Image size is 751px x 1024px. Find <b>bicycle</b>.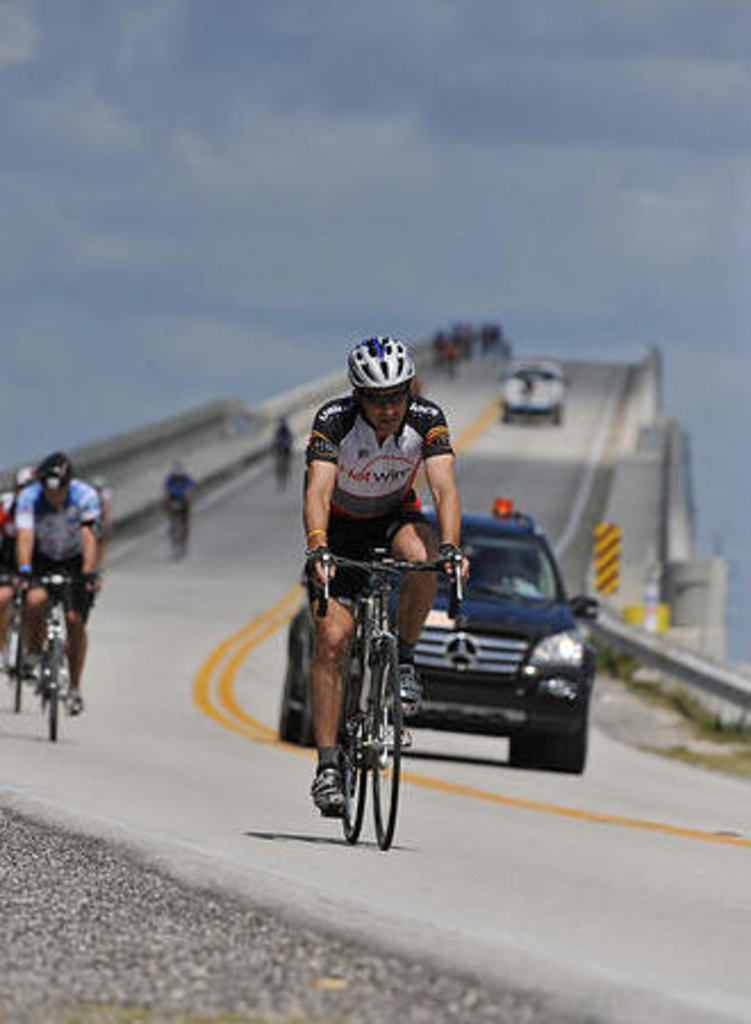
detection(0, 567, 43, 730).
